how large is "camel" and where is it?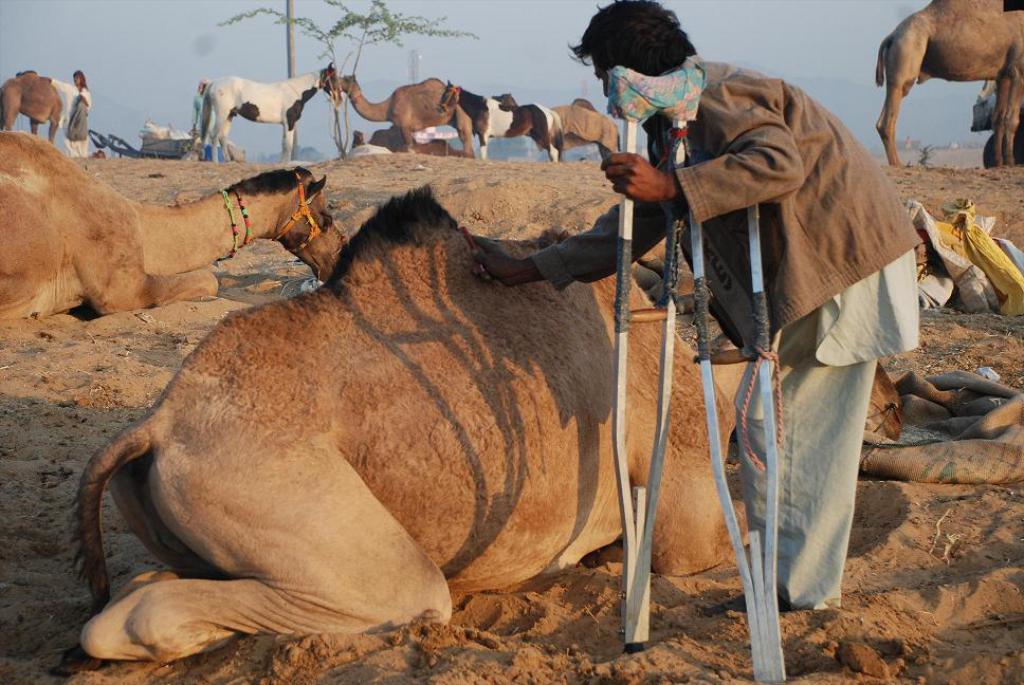
Bounding box: 340:76:478:165.
